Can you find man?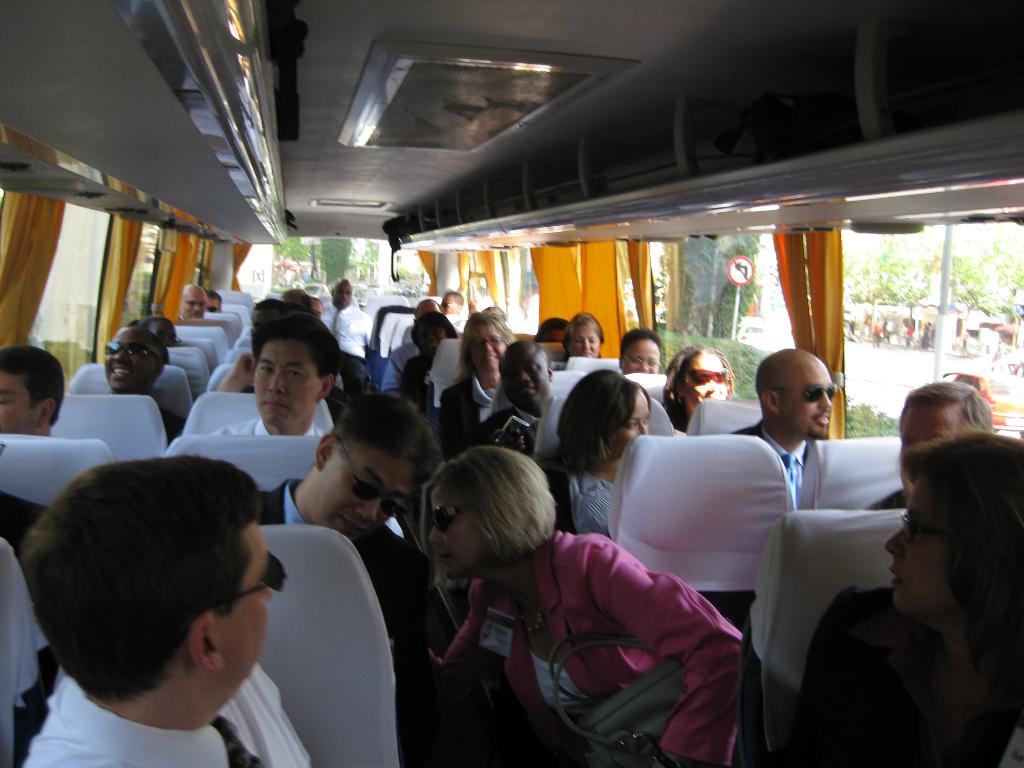
Yes, bounding box: bbox=[0, 456, 365, 767].
